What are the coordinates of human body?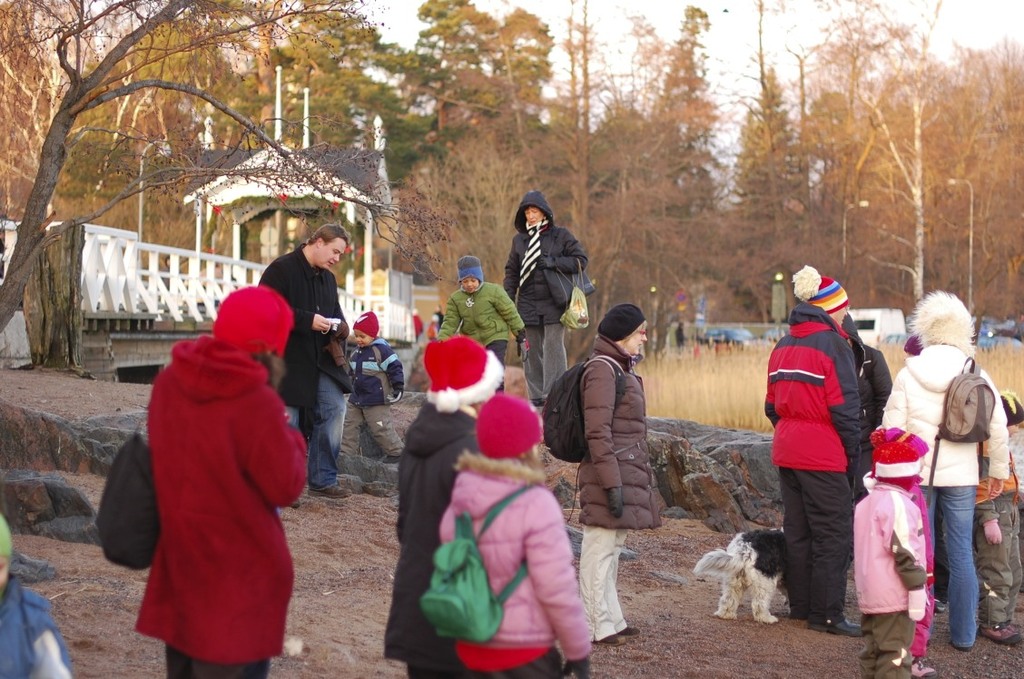
l=505, t=222, r=588, b=389.
